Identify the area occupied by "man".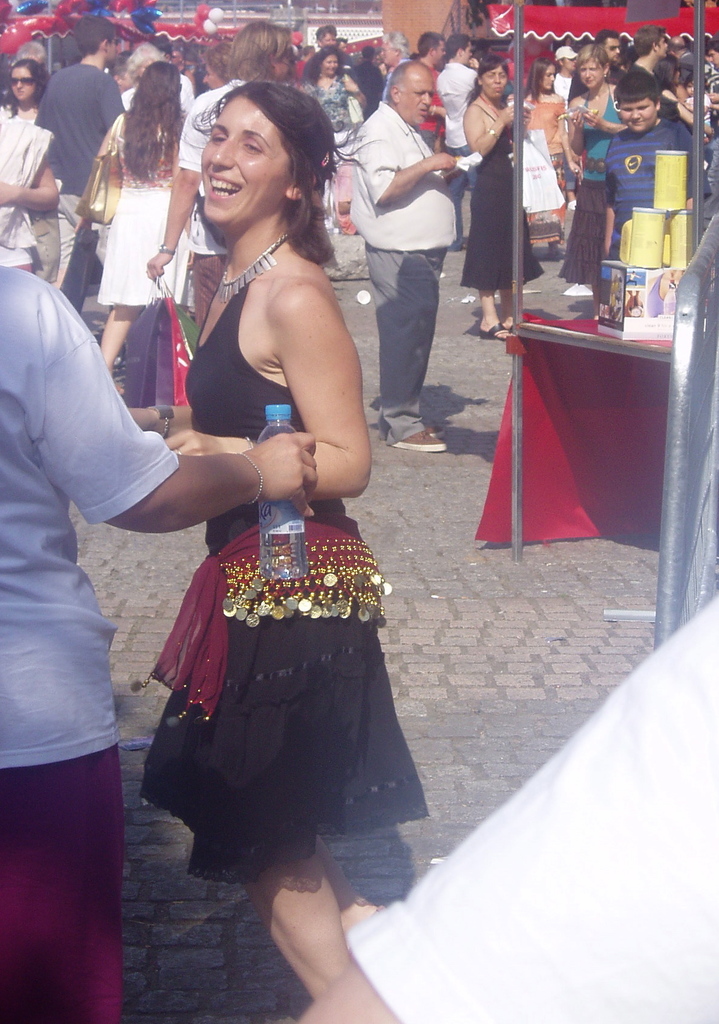
Area: crop(597, 63, 714, 268).
